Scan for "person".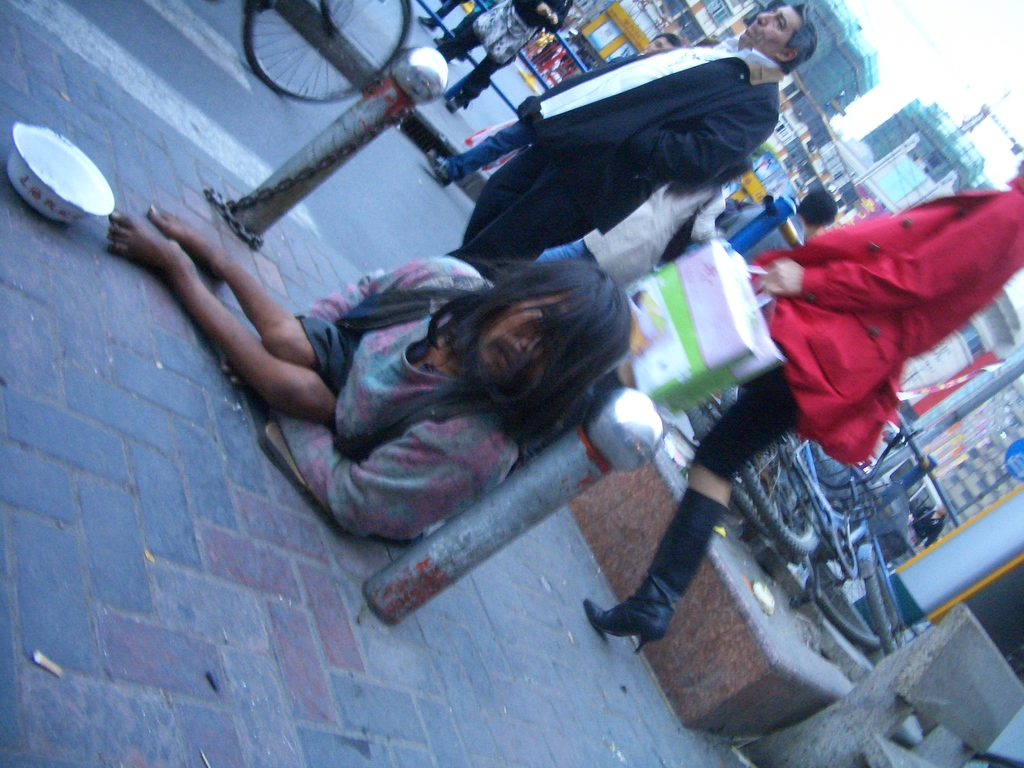
Scan result: crop(106, 204, 644, 547).
